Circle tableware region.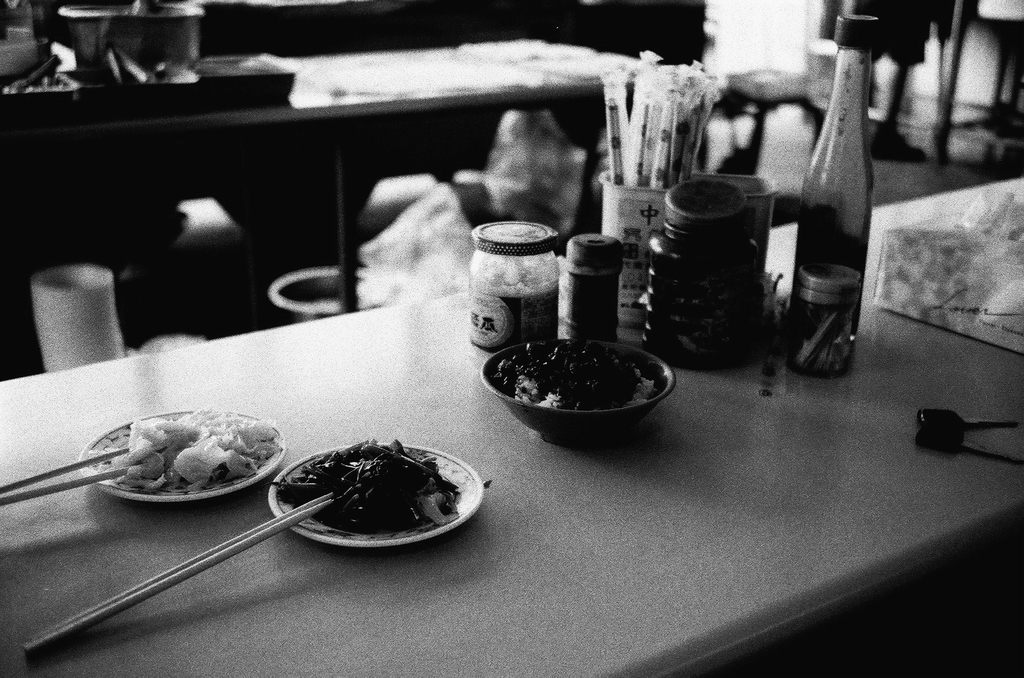
Region: box=[272, 442, 489, 551].
